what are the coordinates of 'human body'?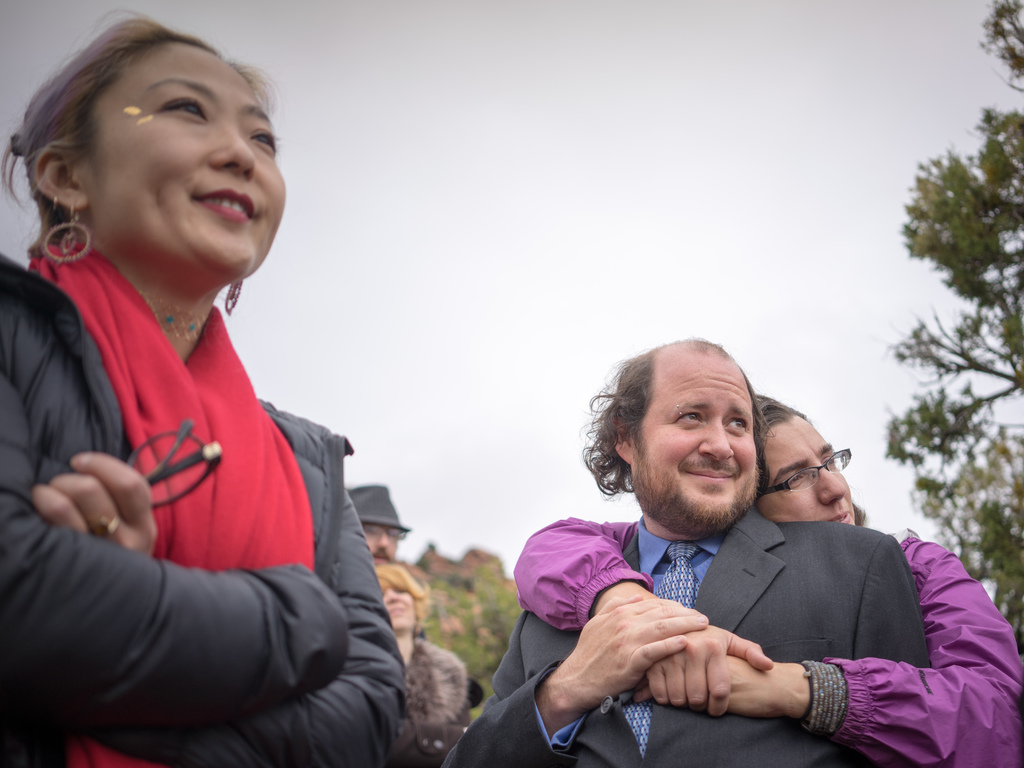
left=507, top=394, right=1023, bottom=760.
